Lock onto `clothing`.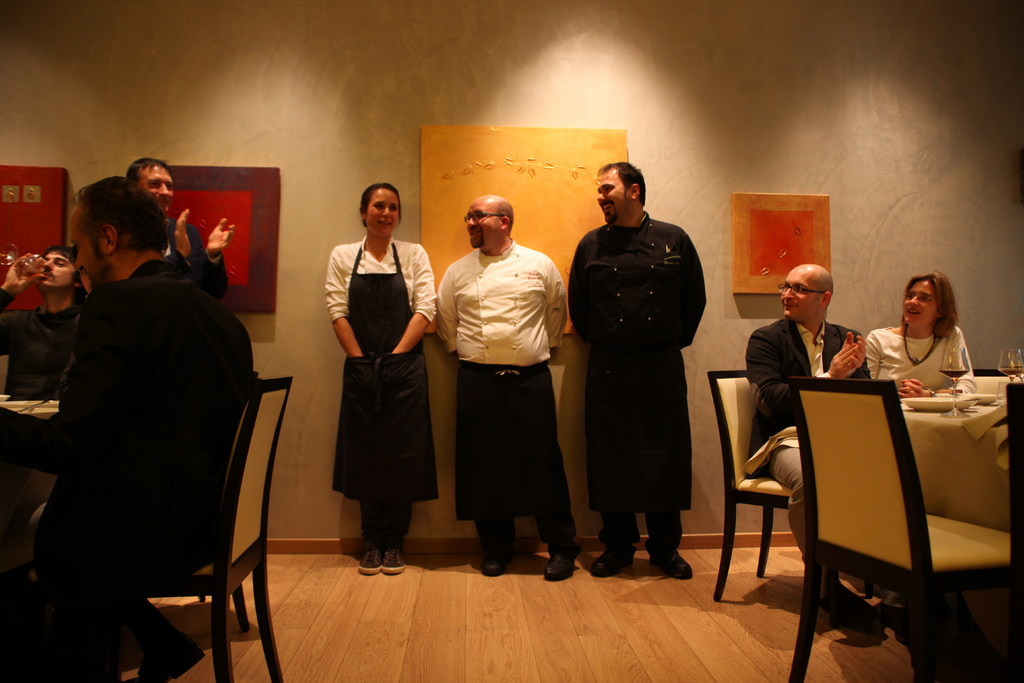
Locked: <region>751, 319, 874, 498</region>.
